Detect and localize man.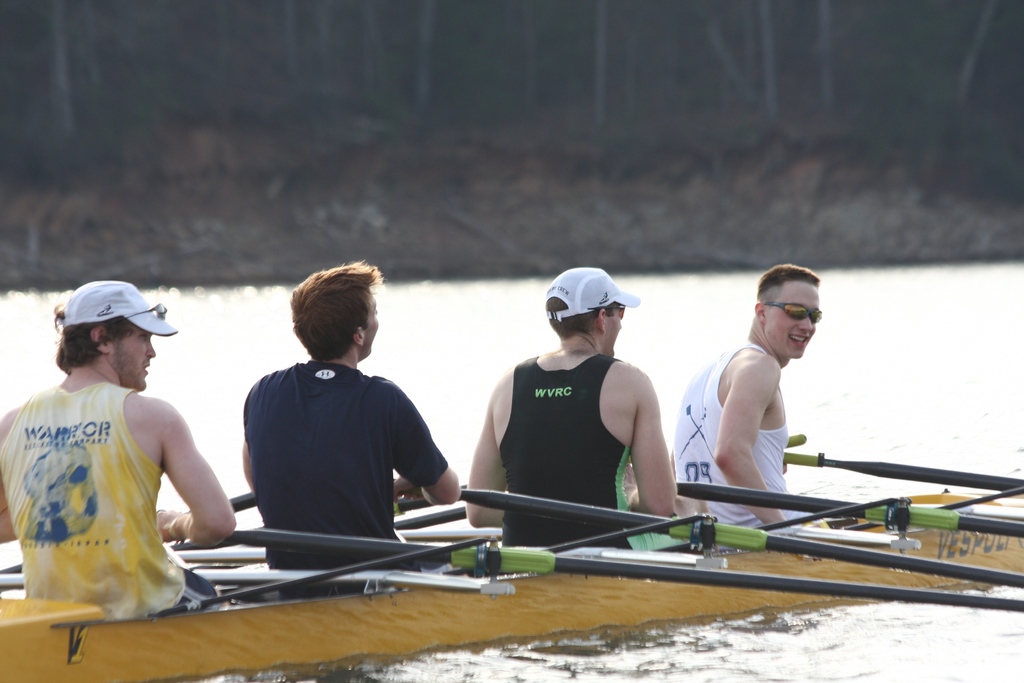
Localized at bbox=(10, 278, 236, 627).
